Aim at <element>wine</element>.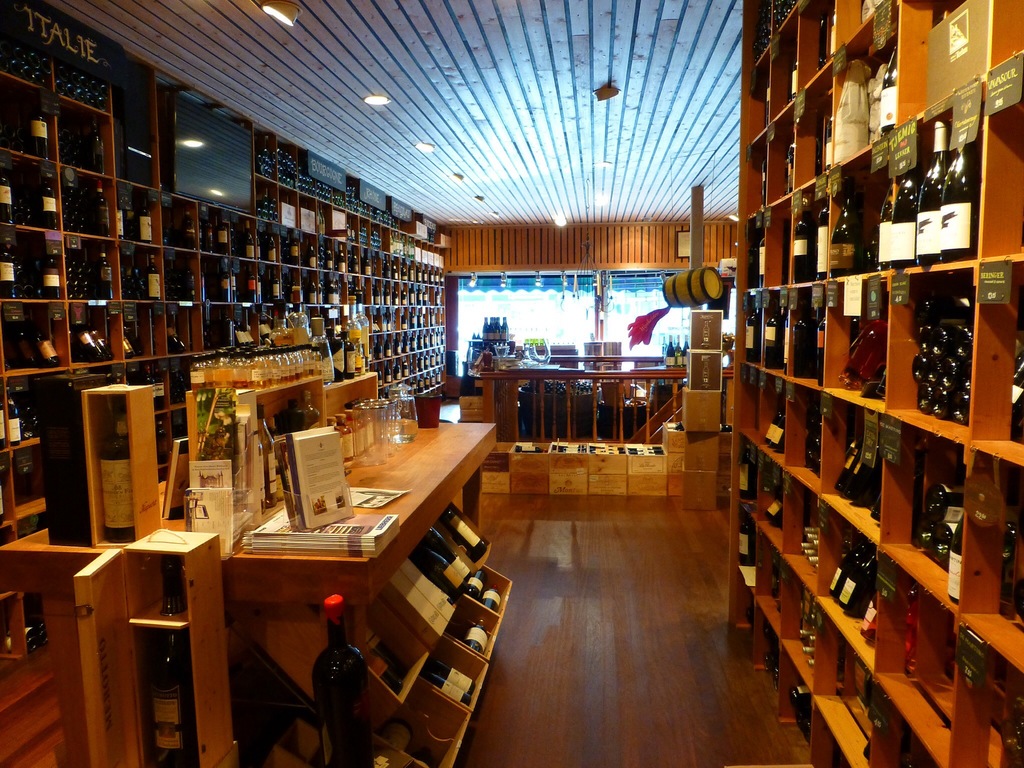
Aimed at x1=684, y1=335, x2=689, y2=365.
